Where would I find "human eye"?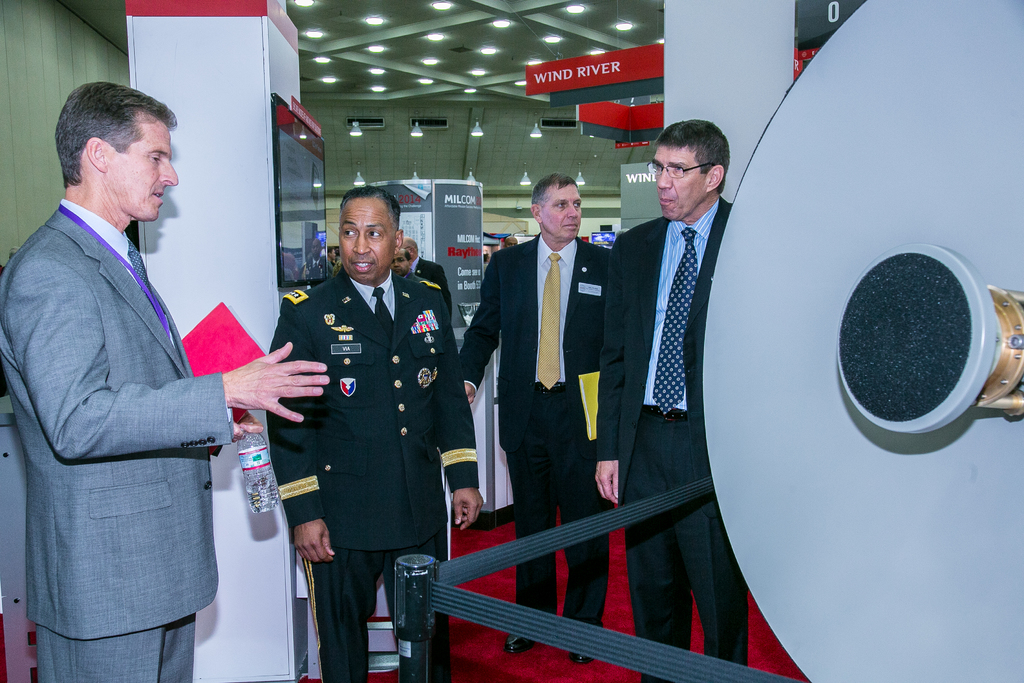
At 575/201/583/209.
